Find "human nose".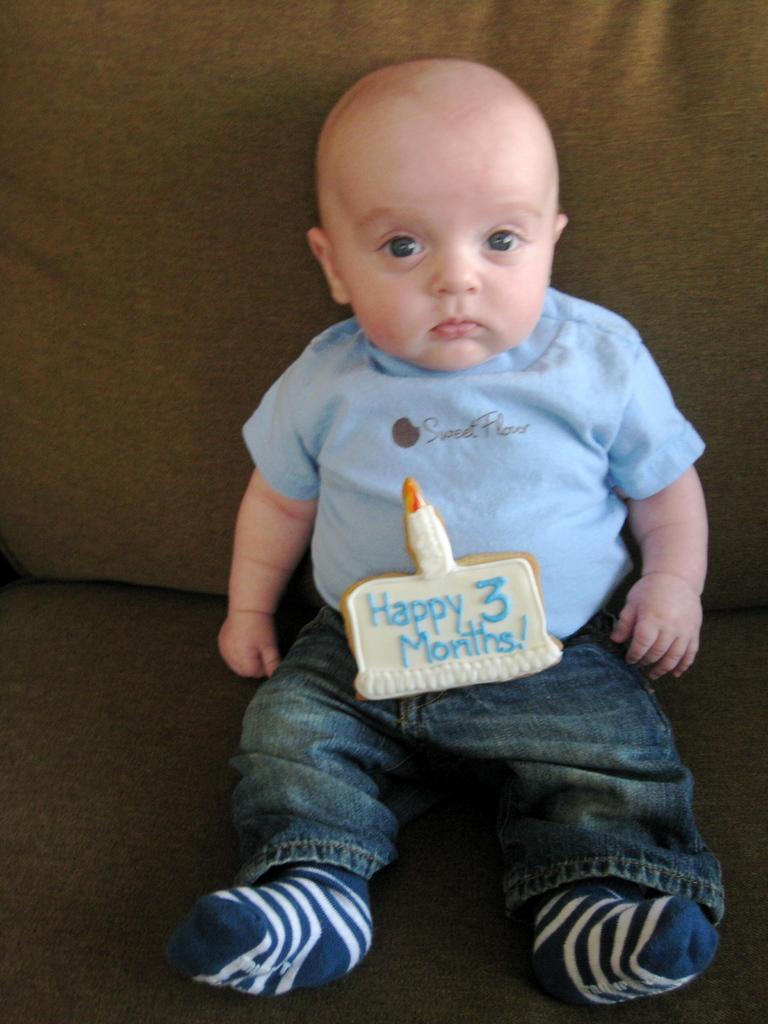
box=[423, 236, 486, 298].
